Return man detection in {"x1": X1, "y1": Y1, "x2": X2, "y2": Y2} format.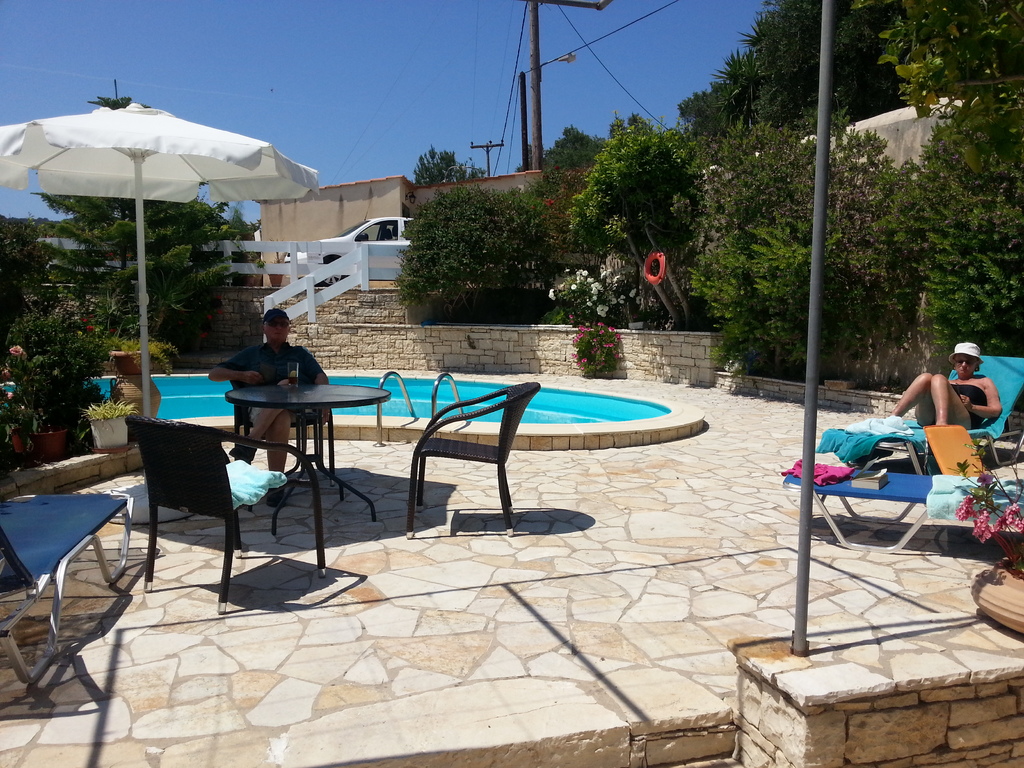
{"x1": 881, "y1": 336, "x2": 1004, "y2": 454}.
